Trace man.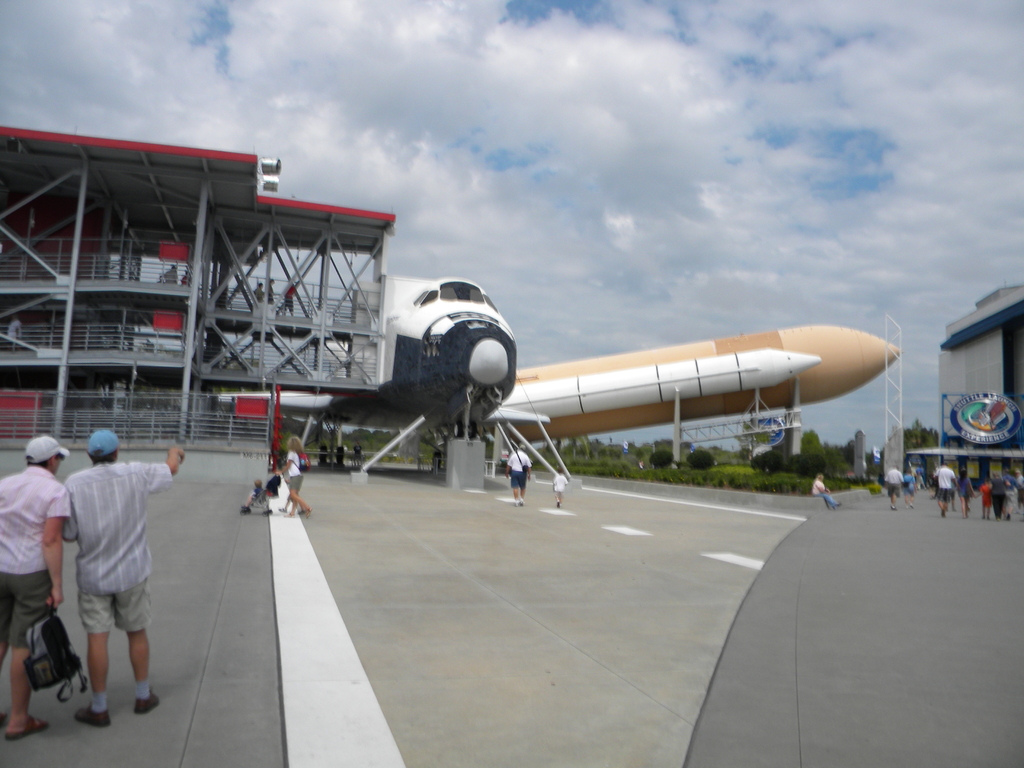
Traced to {"x1": 50, "y1": 425, "x2": 163, "y2": 732}.
